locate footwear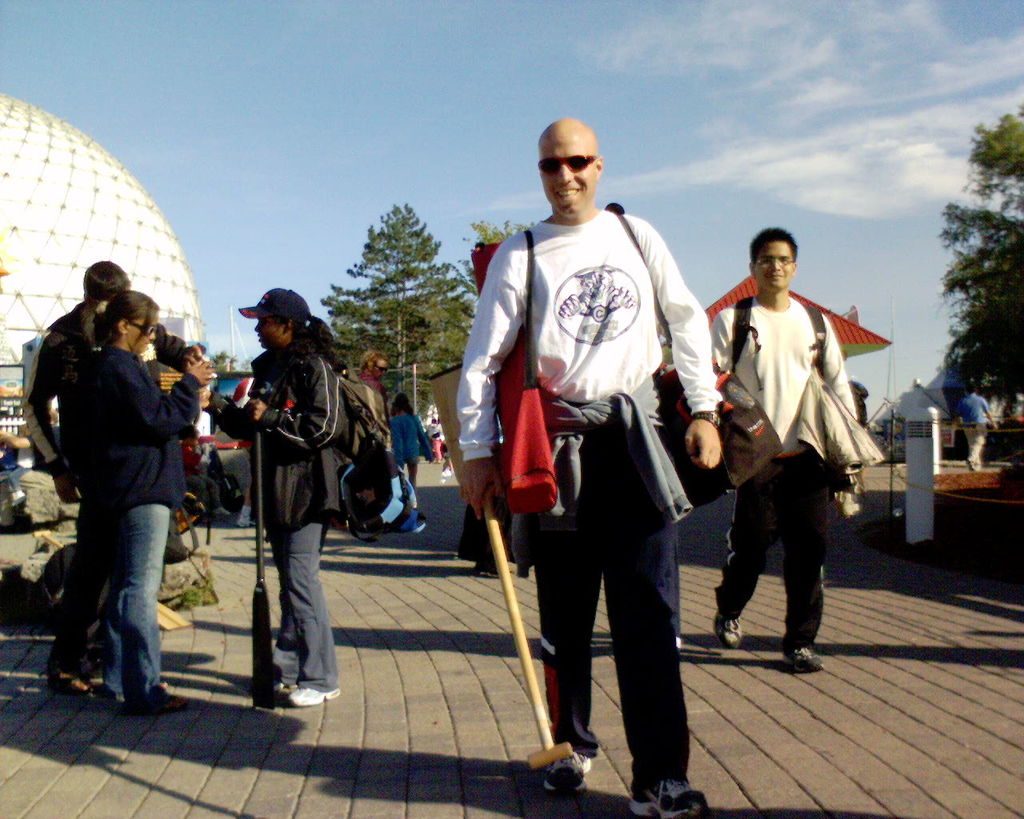
[left=710, top=603, right=747, bottom=654]
